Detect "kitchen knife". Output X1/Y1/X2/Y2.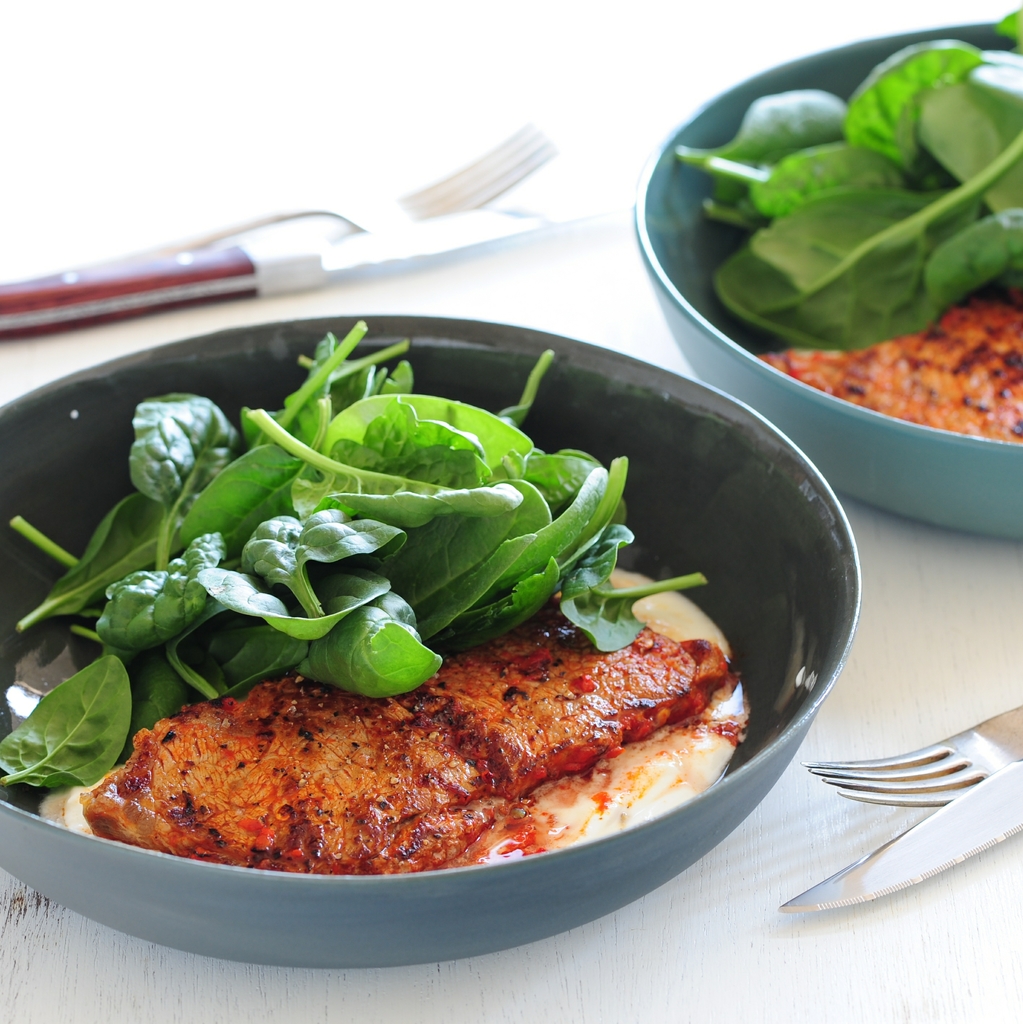
771/751/1022/910.
